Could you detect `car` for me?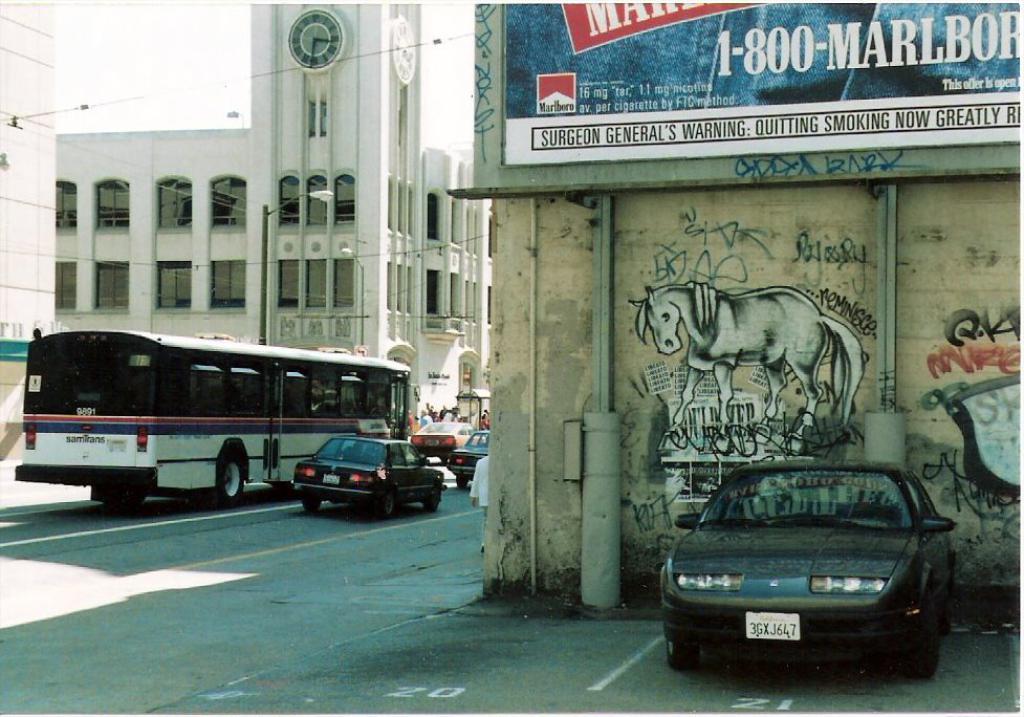
Detection result: detection(411, 423, 475, 461).
